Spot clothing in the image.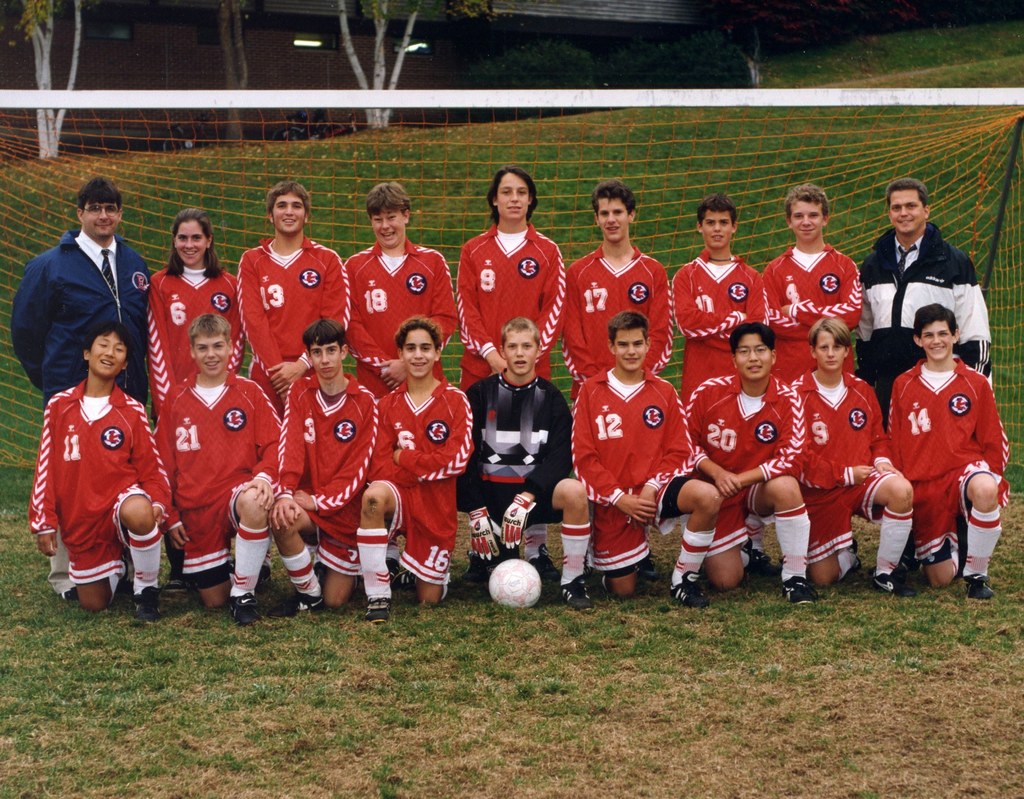
clothing found at 458,362,571,524.
